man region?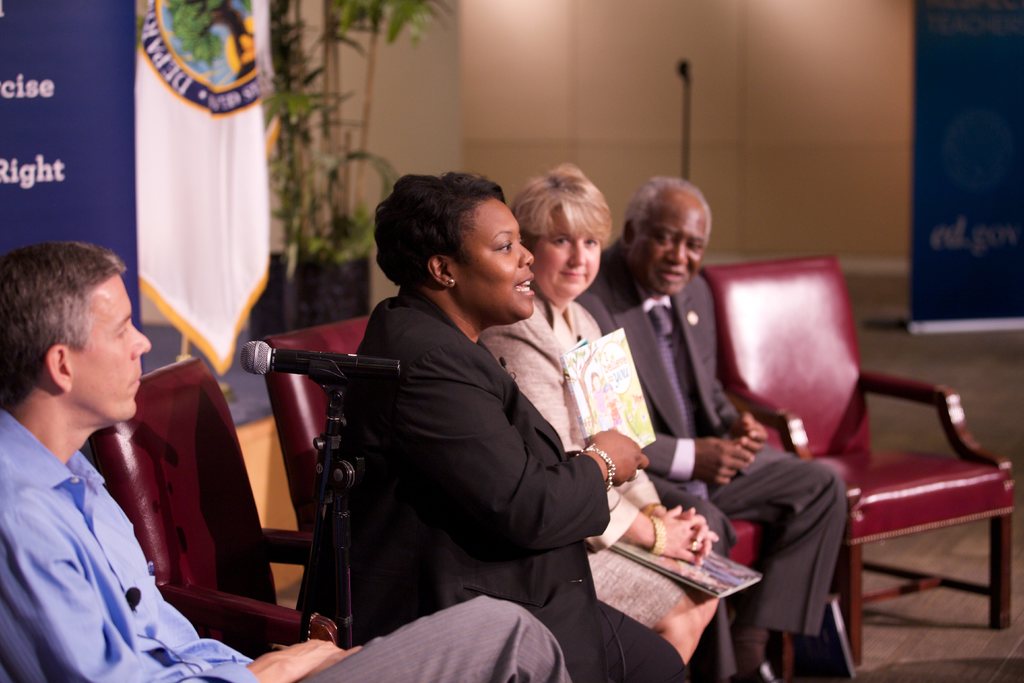
0/245/570/680
